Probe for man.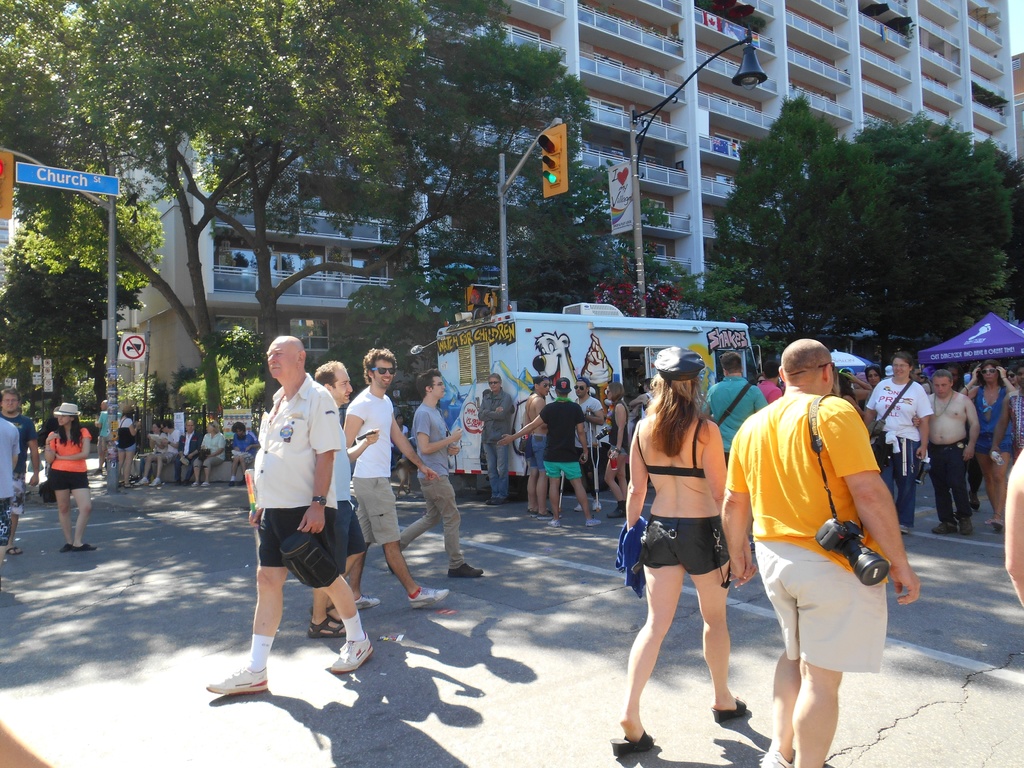
Probe result: 496 378 604 529.
